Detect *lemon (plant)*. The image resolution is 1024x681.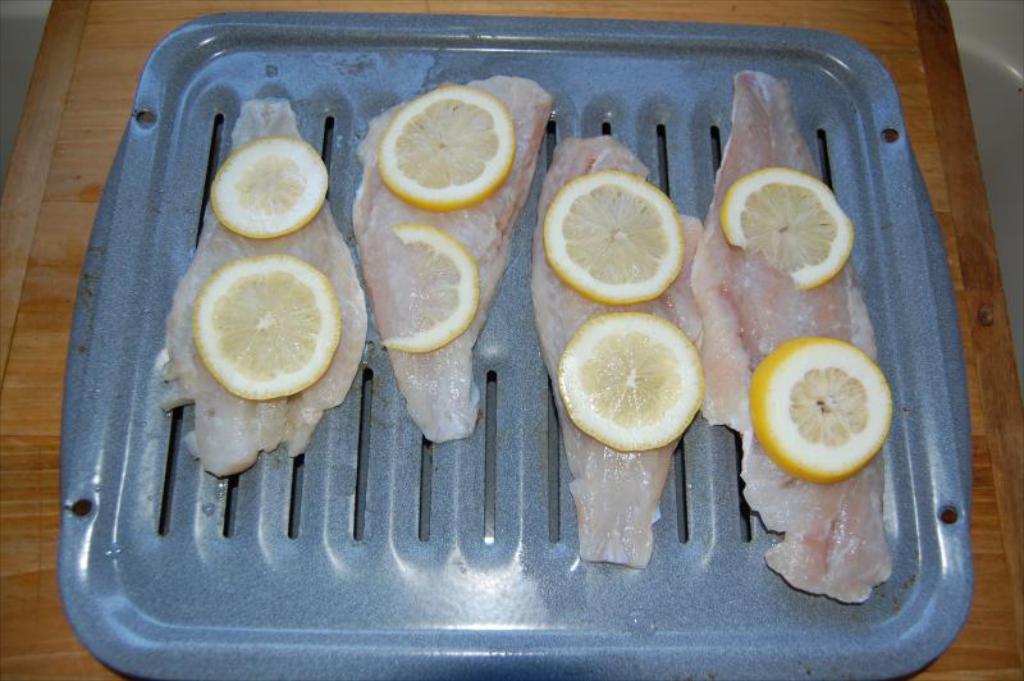
753:334:891:493.
